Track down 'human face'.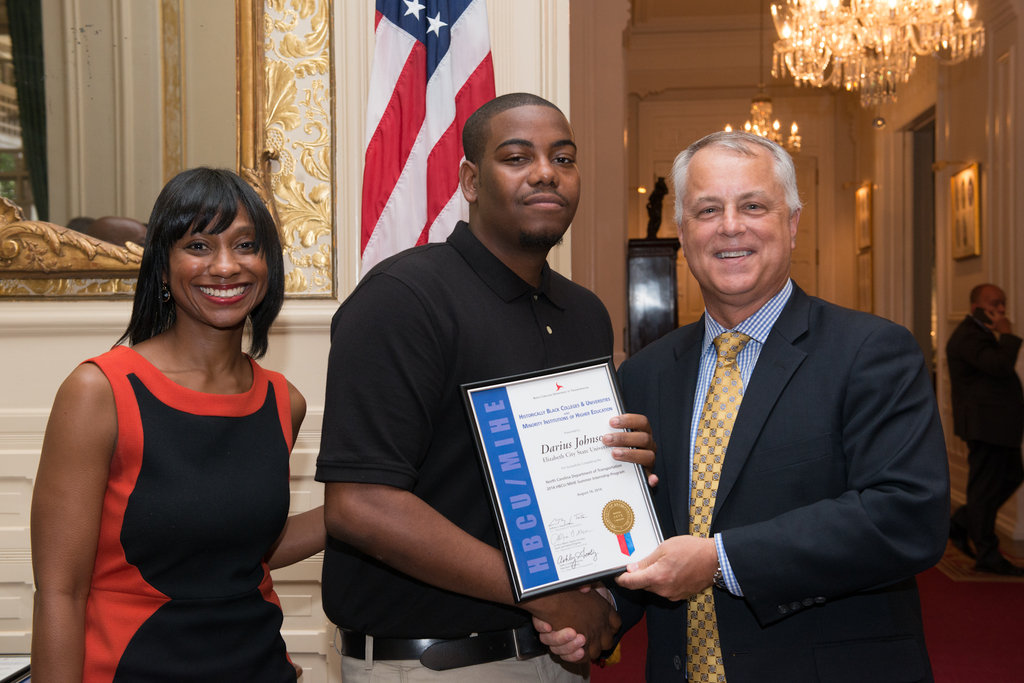
Tracked to (976, 289, 1009, 317).
